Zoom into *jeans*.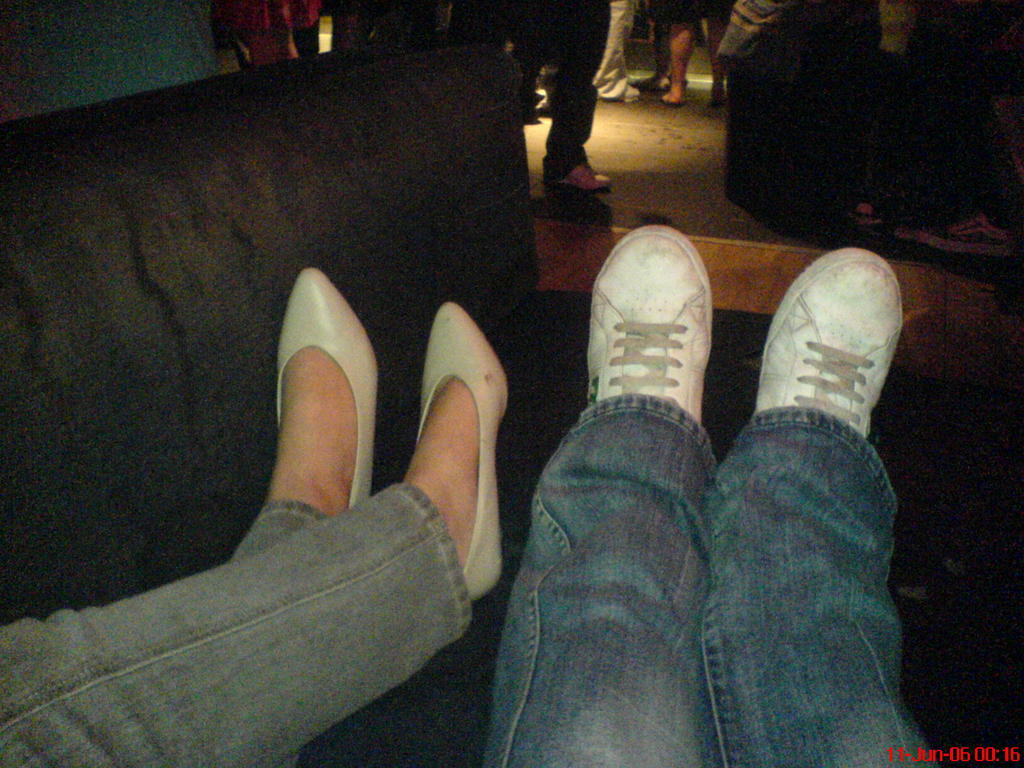
Zoom target: [474, 351, 897, 760].
